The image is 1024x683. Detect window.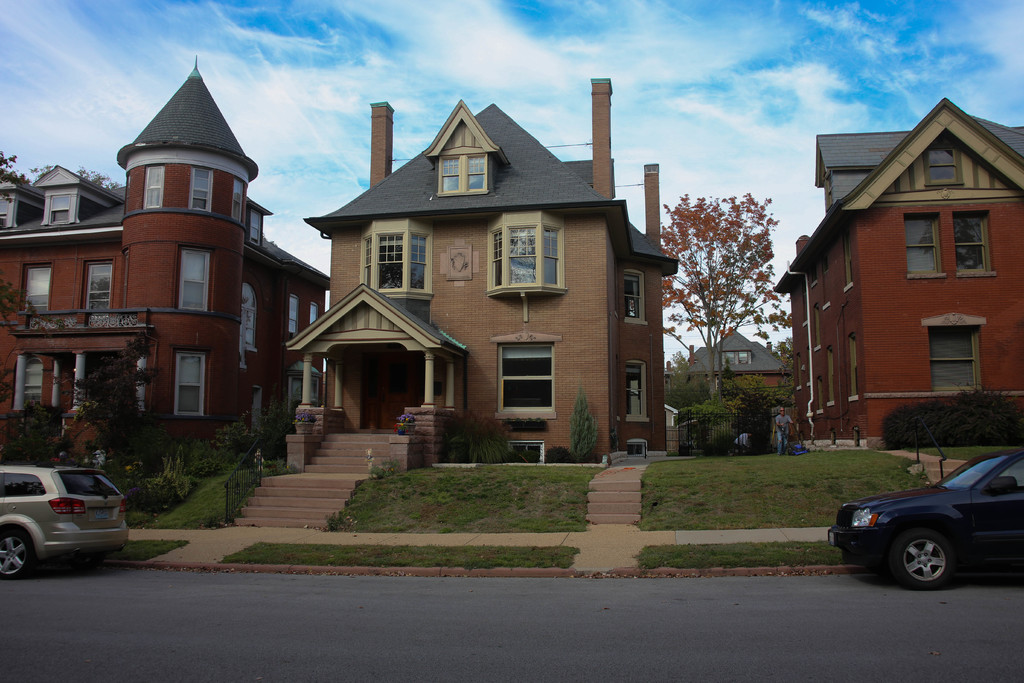
Detection: Rect(20, 262, 51, 315).
